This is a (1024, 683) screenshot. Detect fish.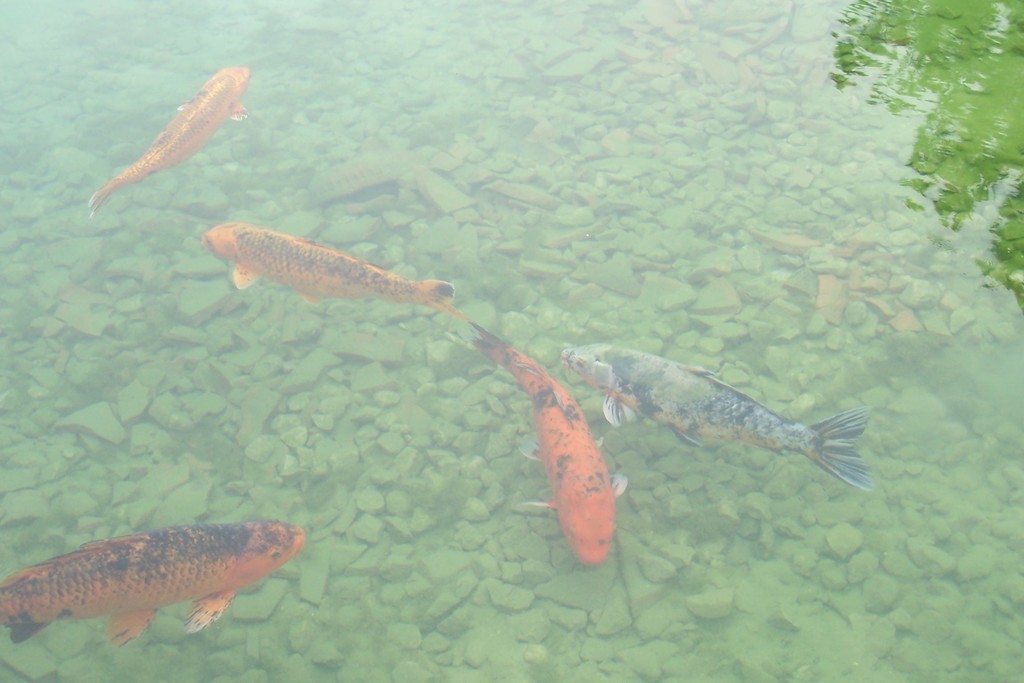
x1=445 y1=300 x2=630 y2=567.
